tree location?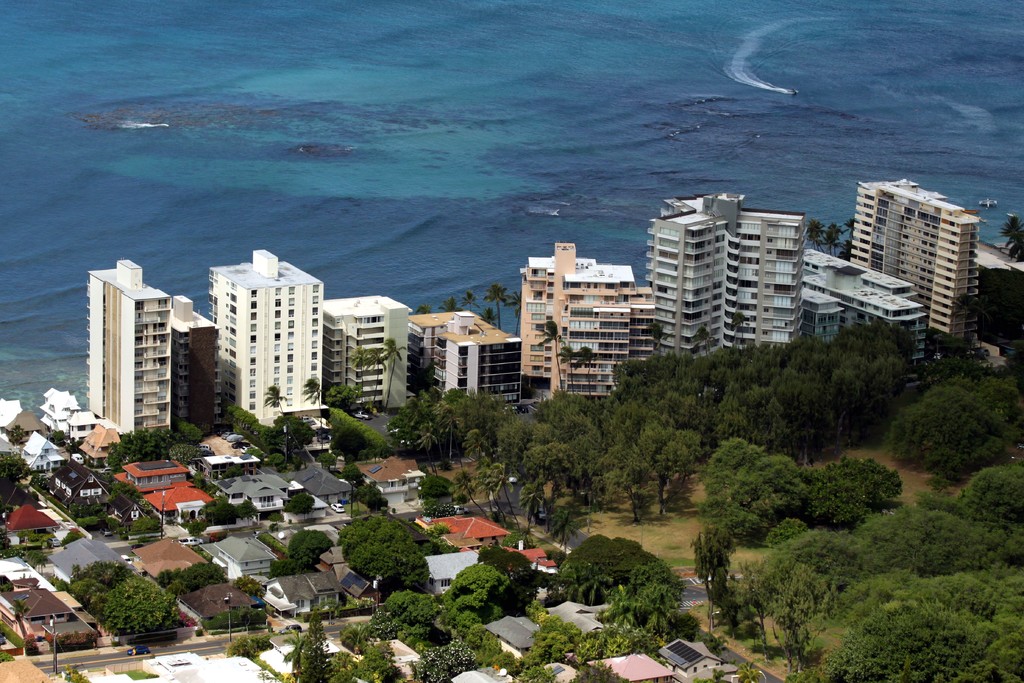
pyautogui.locateOnScreen(283, 490, 319, 518)
